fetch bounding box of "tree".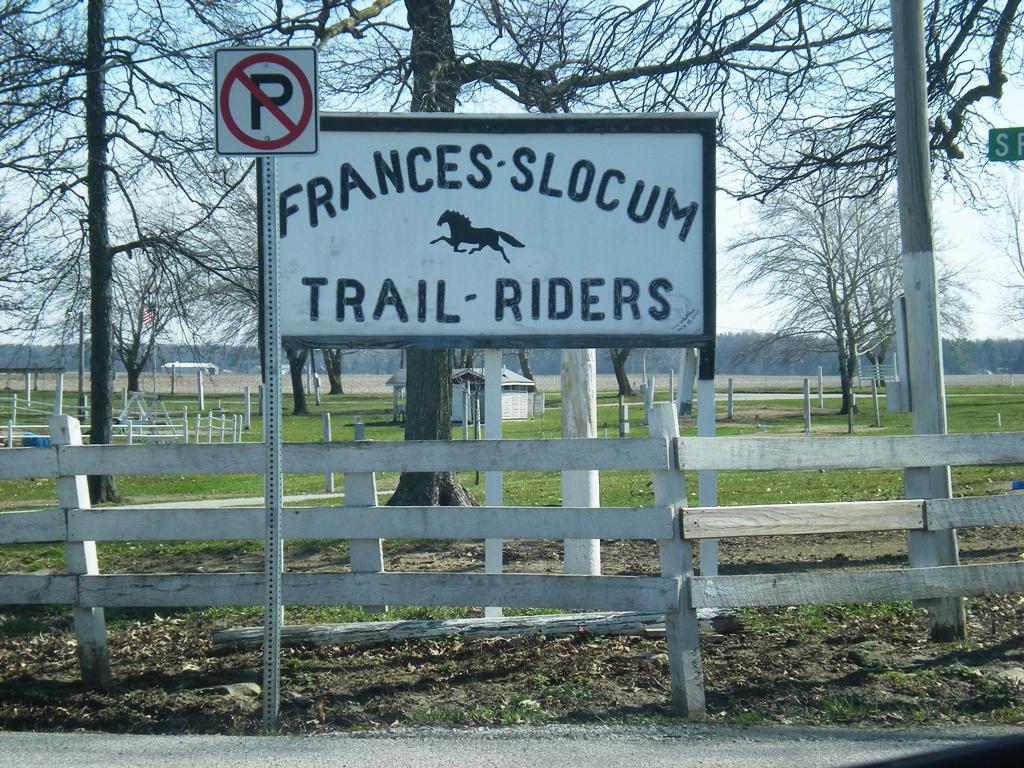
Bbox: 315/342/349/394.
